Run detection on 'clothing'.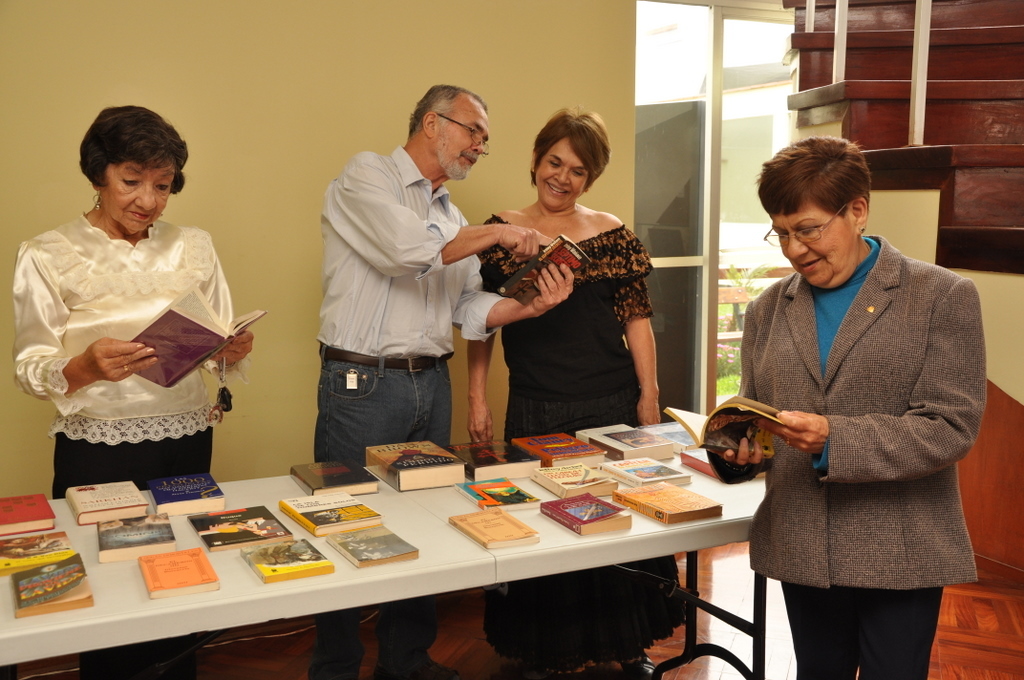
Result: BBox(709, 232, 995, 590).
